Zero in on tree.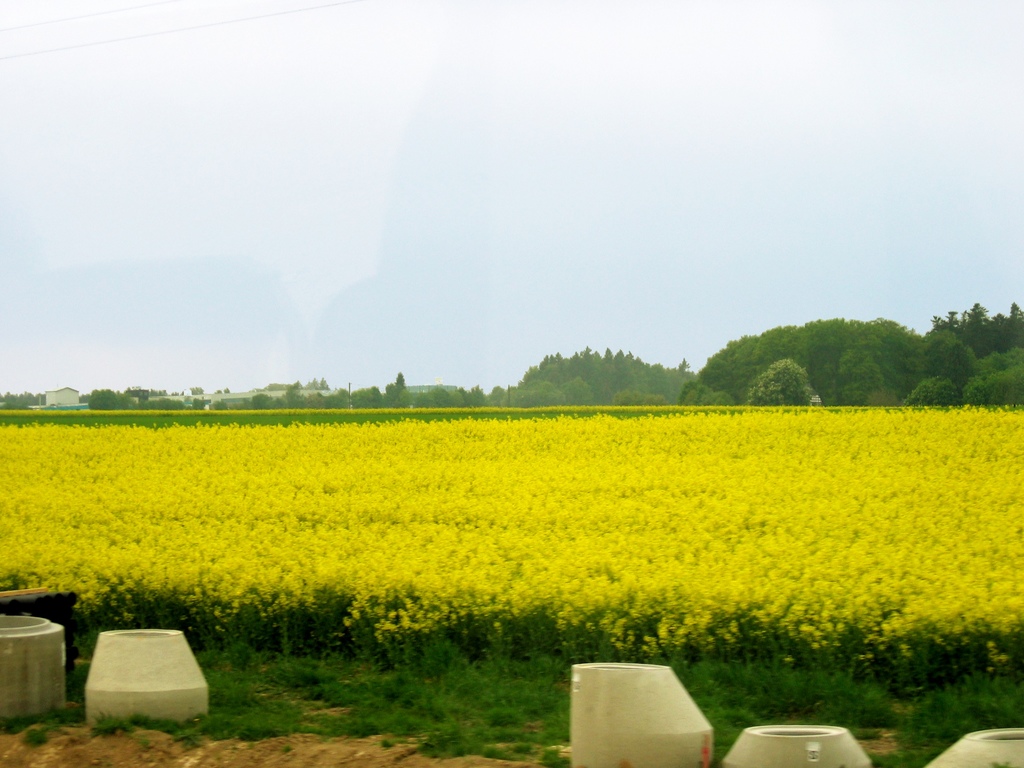
Zeroed in: 134/397/188/410.
